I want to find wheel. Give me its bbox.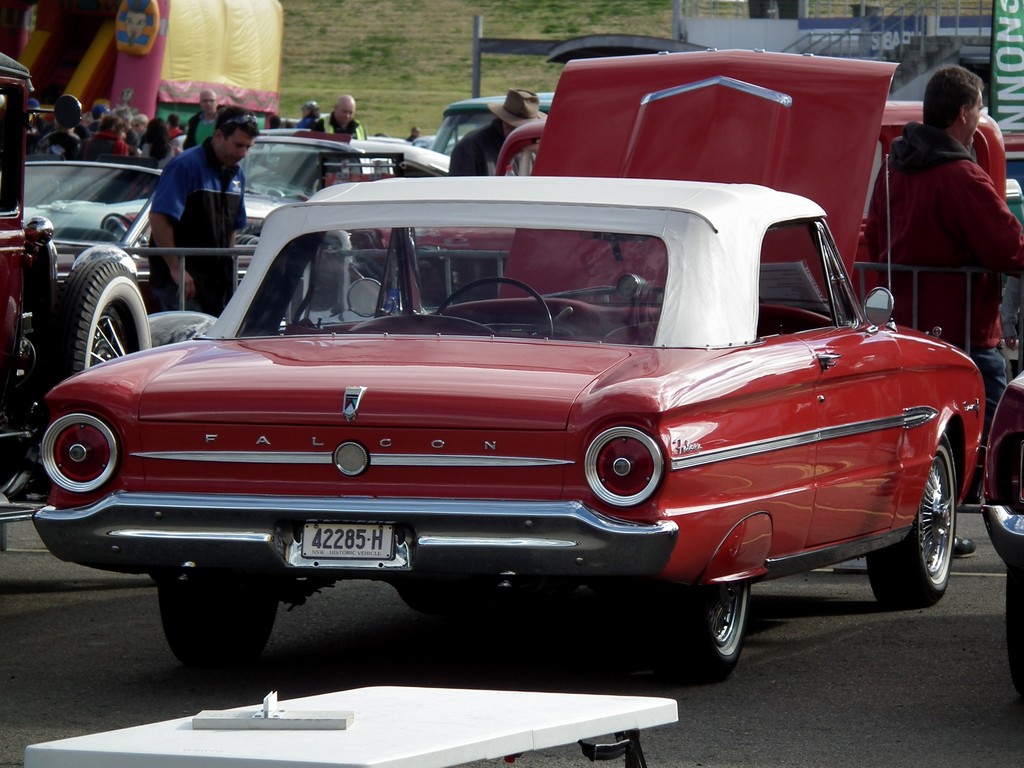
left=637, top=581, right=758, bottom=682.
